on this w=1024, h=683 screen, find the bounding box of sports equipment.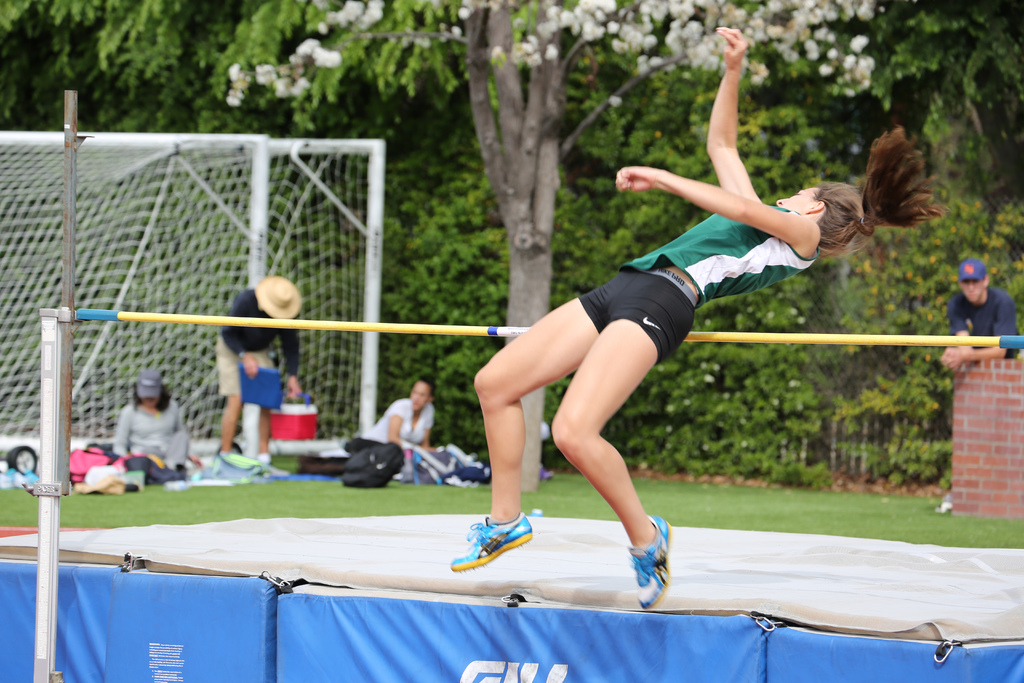
Bounding box: l=626, t=512, r=673, b=613.
